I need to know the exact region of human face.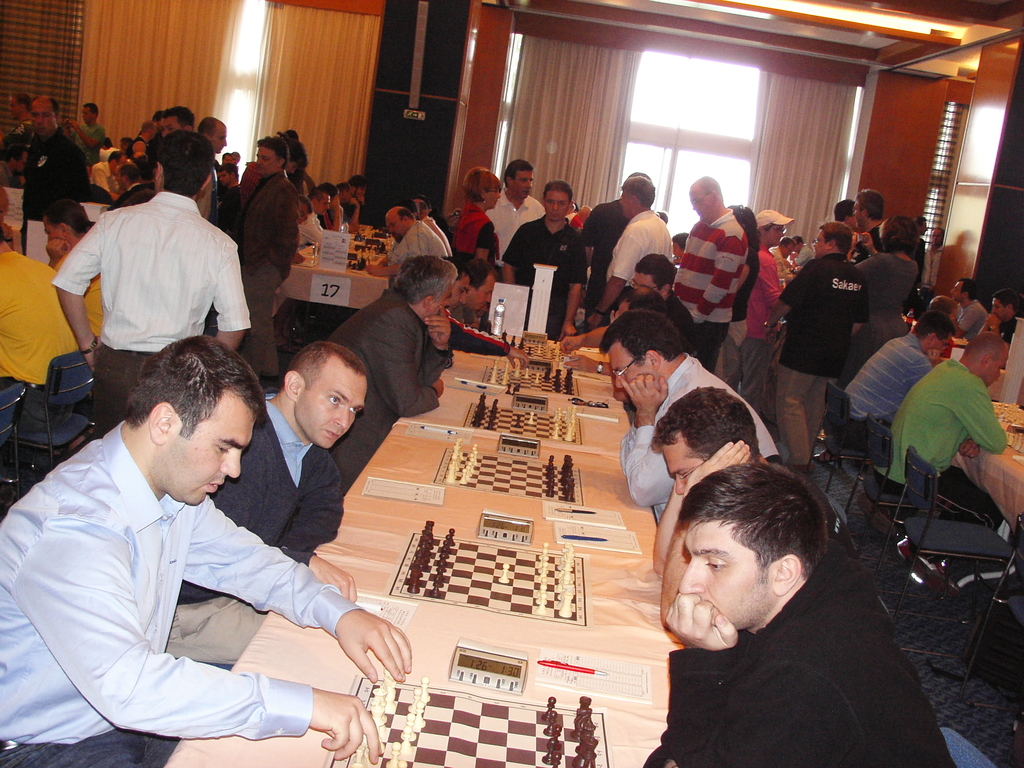
Region: 426,282,453,316.
